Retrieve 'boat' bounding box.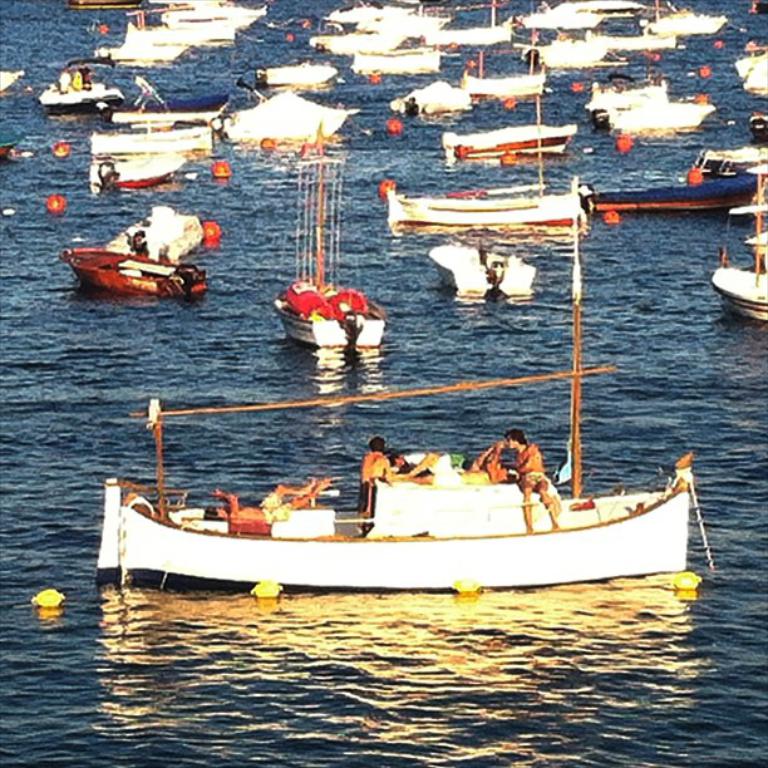
Bounding box: <box>387,70,473,117</box>.
